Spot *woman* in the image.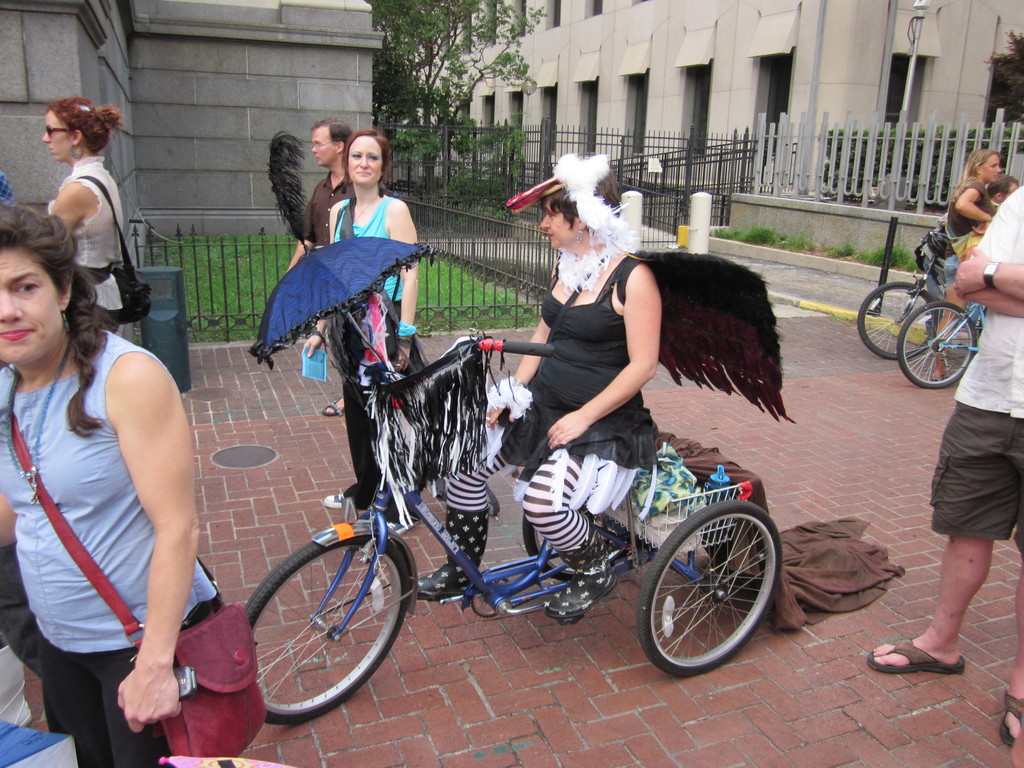
*woman* found at box=[42, 94, 131, 336].
